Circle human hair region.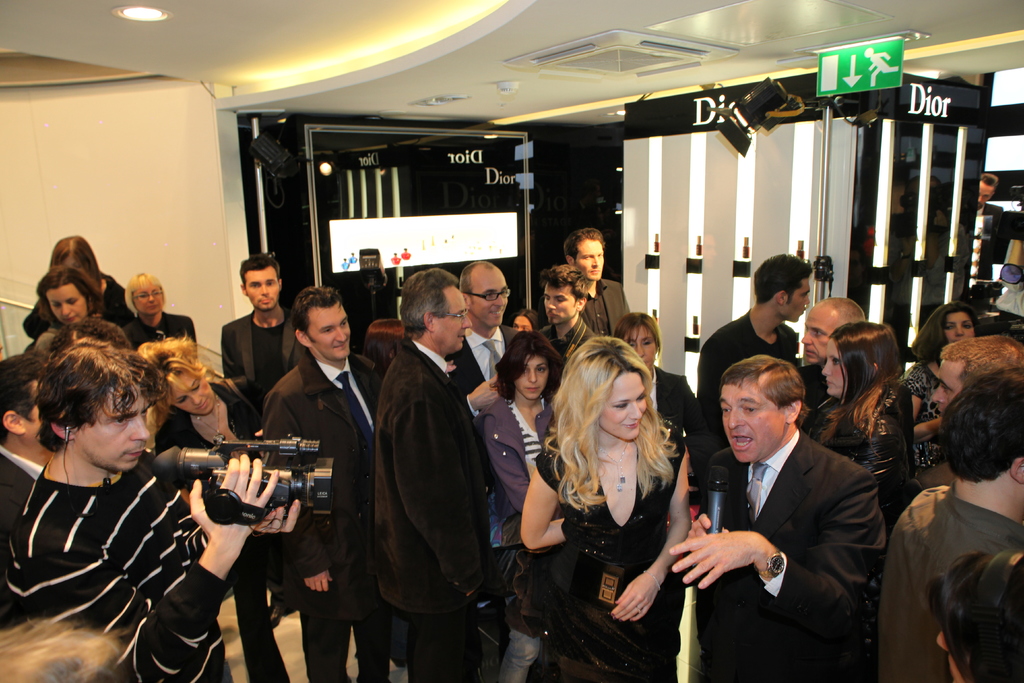
Region: (x1=235, y1=254, x2=284, y2=292).
